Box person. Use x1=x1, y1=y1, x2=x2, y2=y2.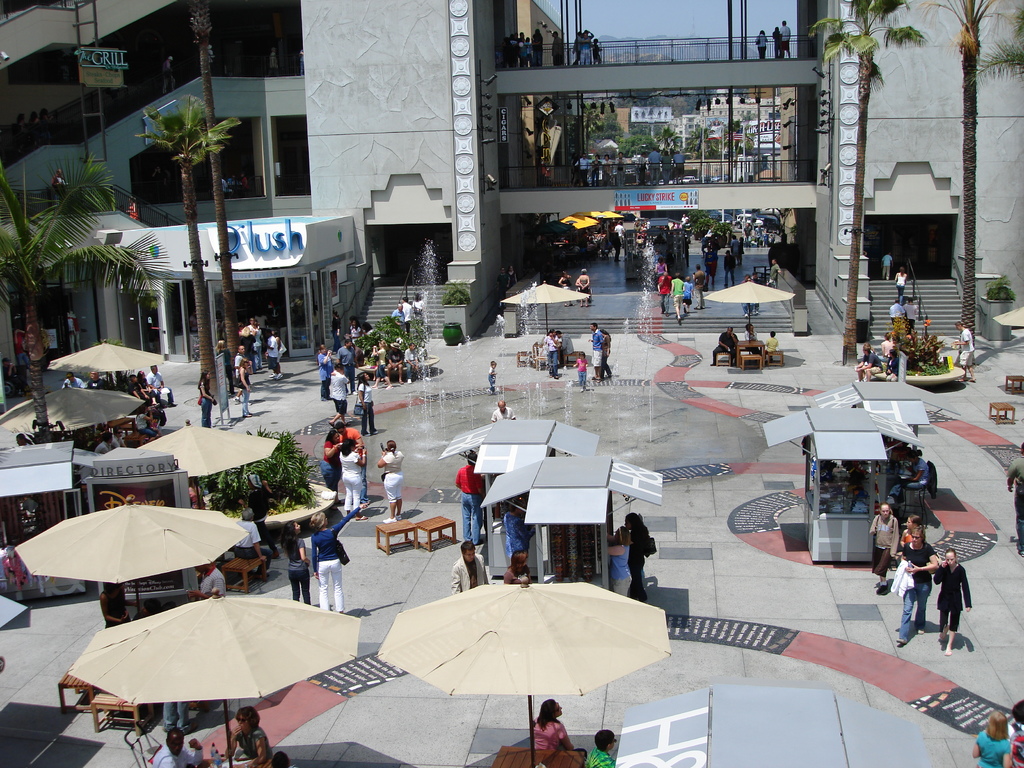
x1=753, y1=222, x2=764, y2=246.
